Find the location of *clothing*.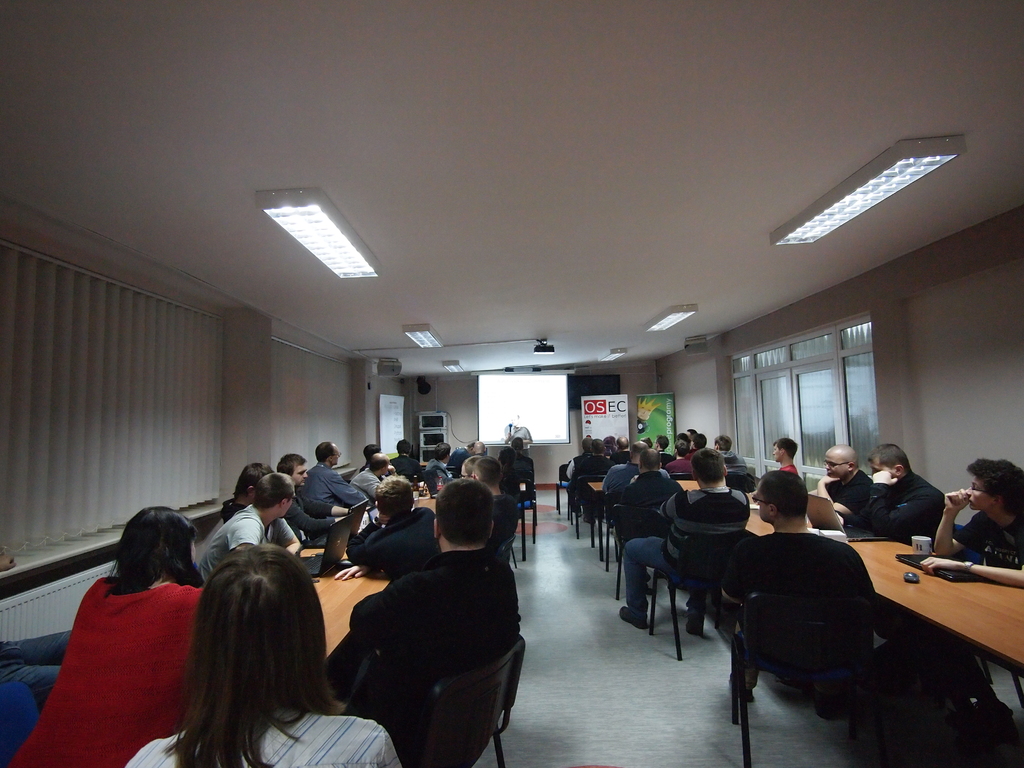
Location: box(619, 472, 682, 542).
